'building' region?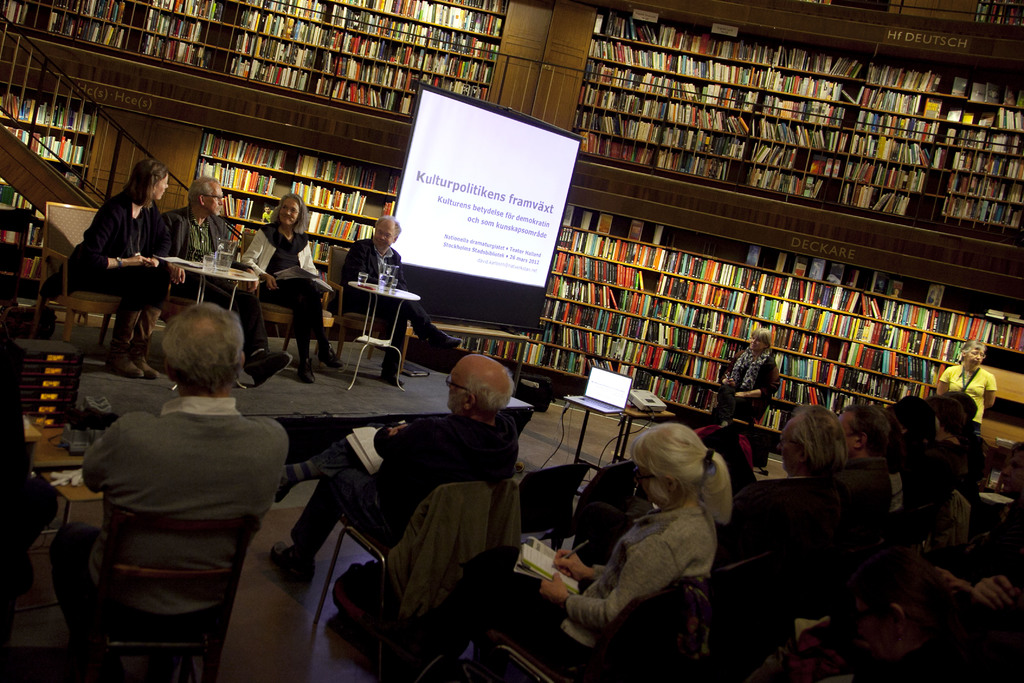
pyautogui.locateOnScreen(0, 0, 1023, 682)
